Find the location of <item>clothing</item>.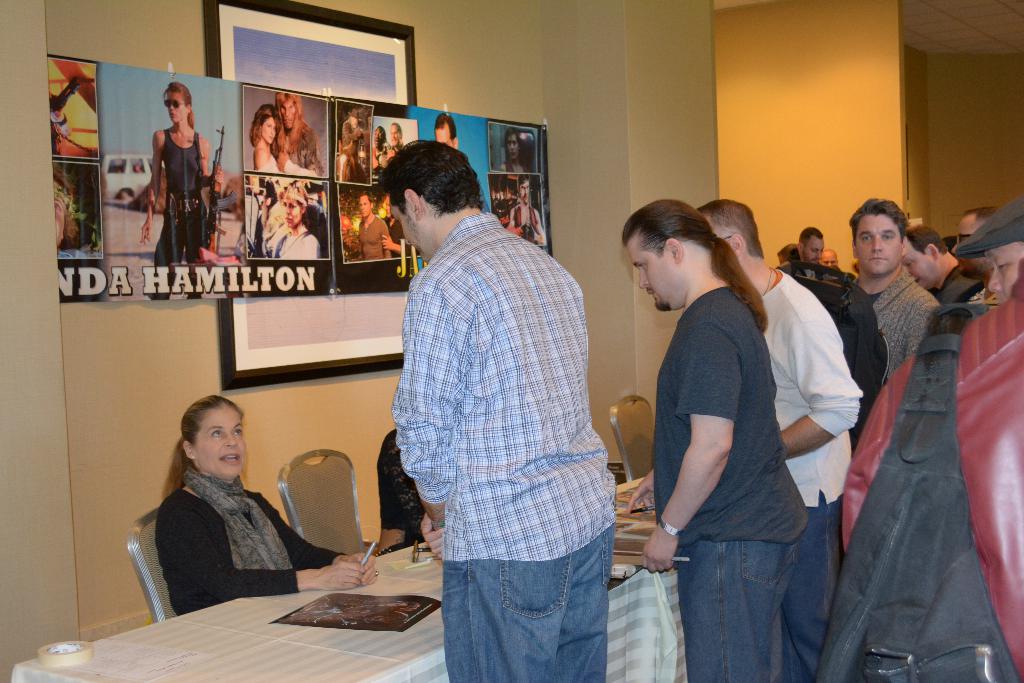
Location: (left=381, top=219, right=412, bottom=259).
